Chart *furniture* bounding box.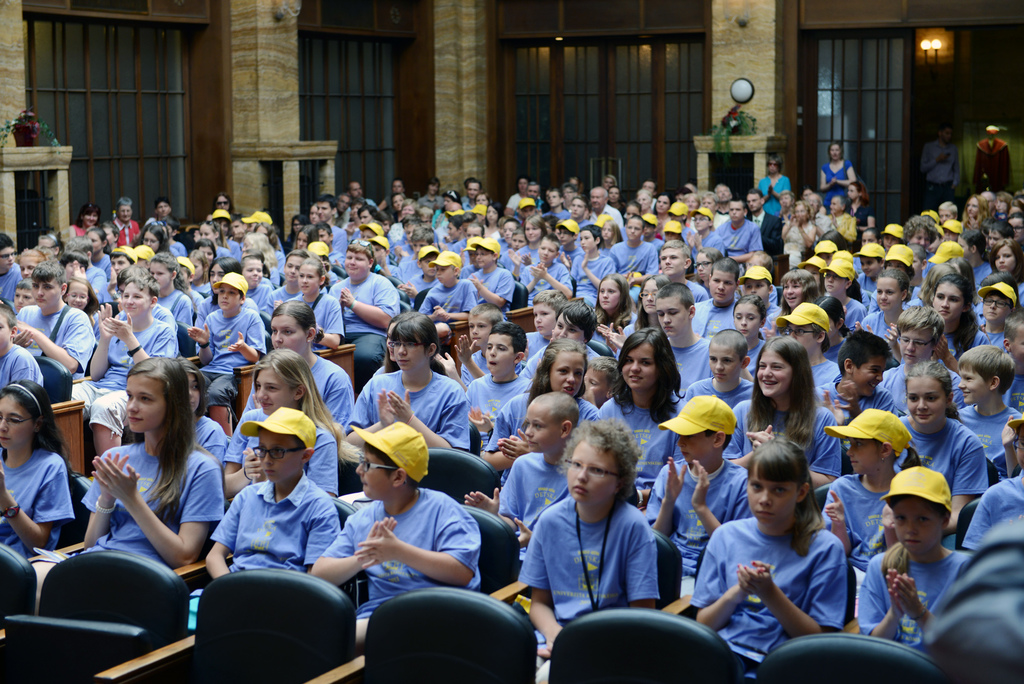
Charted: box=[419, 444, 499, 503].
